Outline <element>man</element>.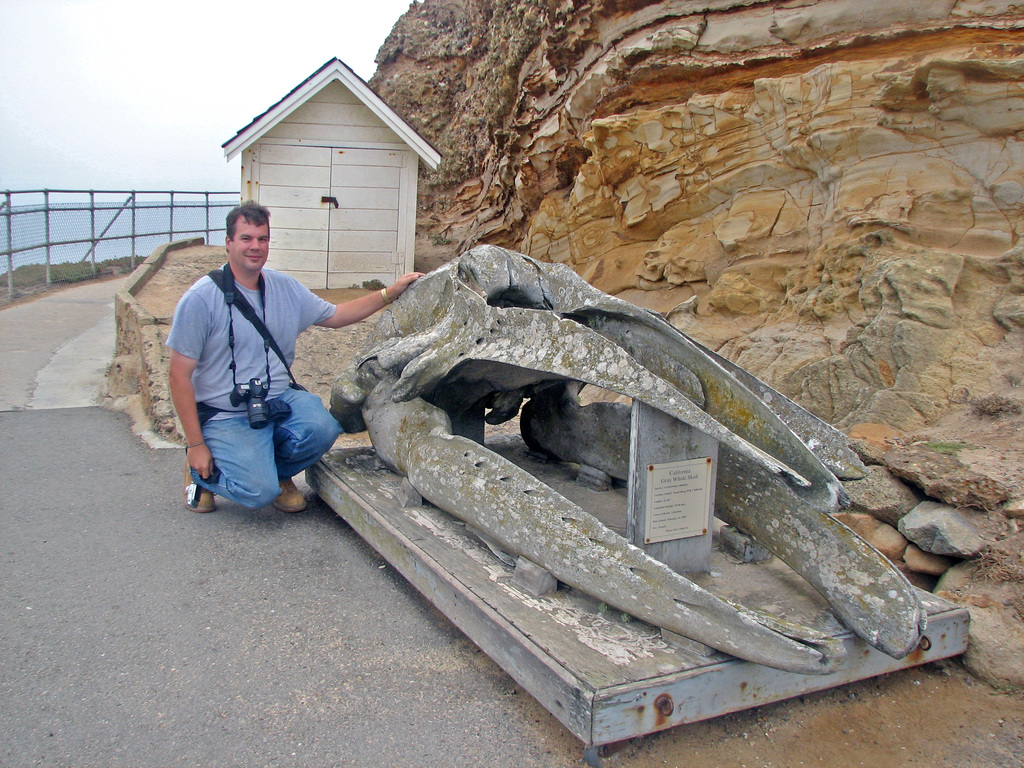
Outline: x1=154 y1=223 x2=371 y2=539.
